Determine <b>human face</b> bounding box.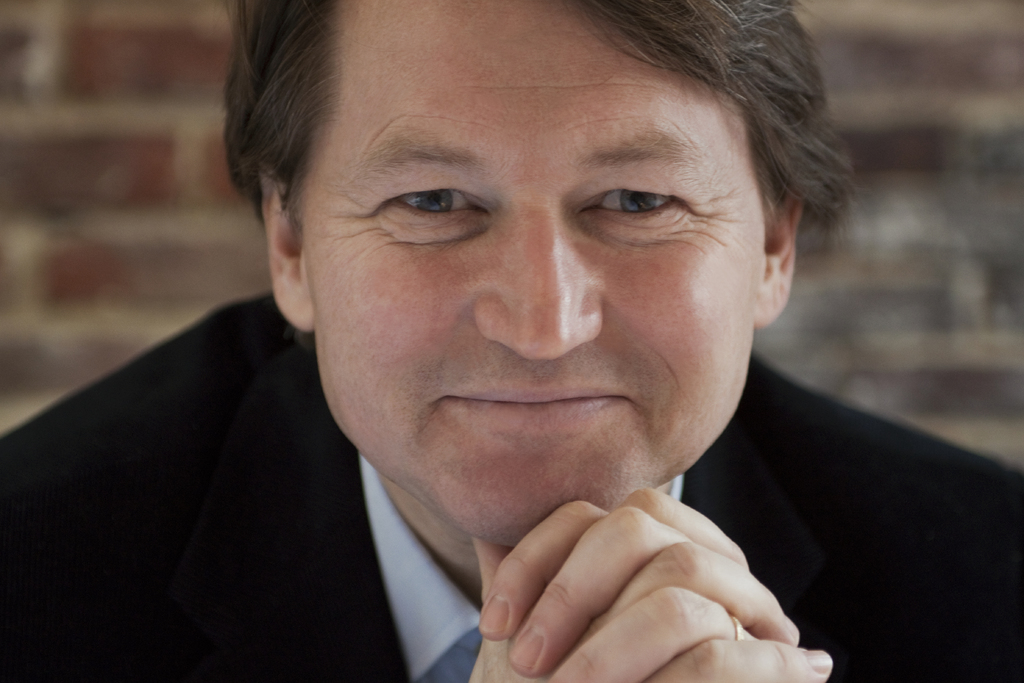
Determined: Rect(300, 0, 762, 547).
